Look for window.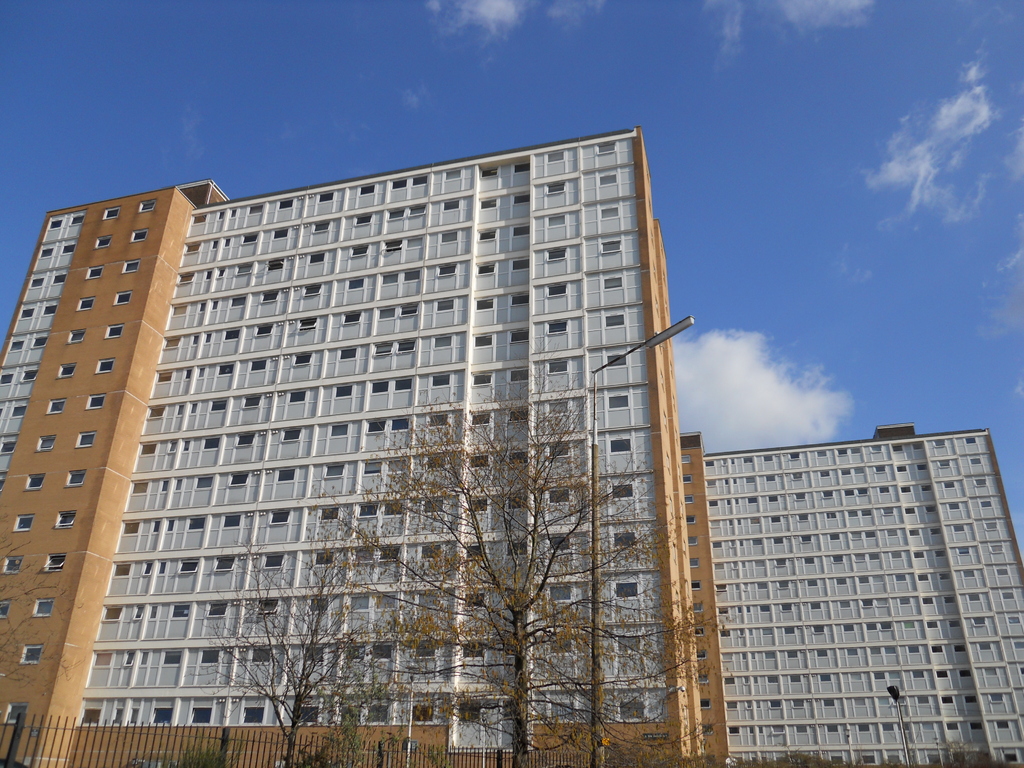
Found: (left=404, top=270, right=420, bottom=282).
